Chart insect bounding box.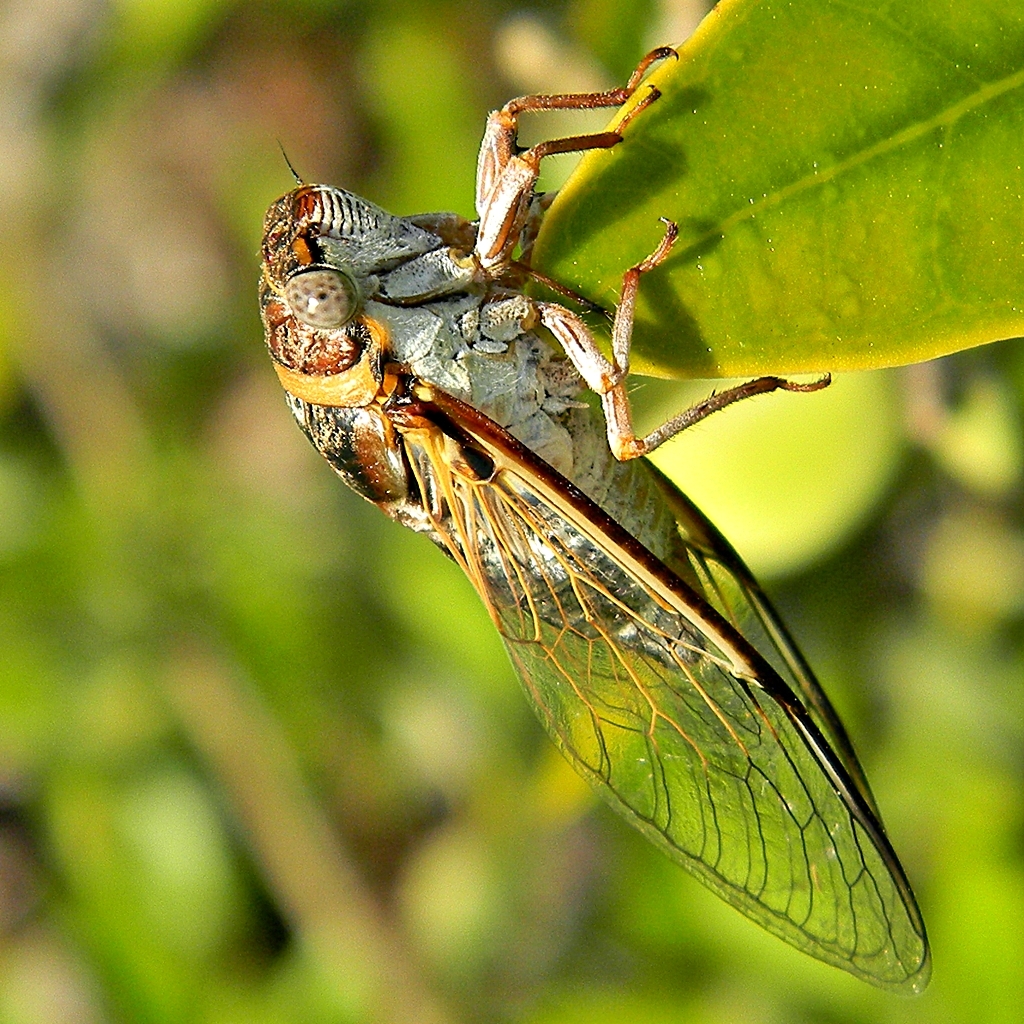
Charted: 250,39,939,1001.
